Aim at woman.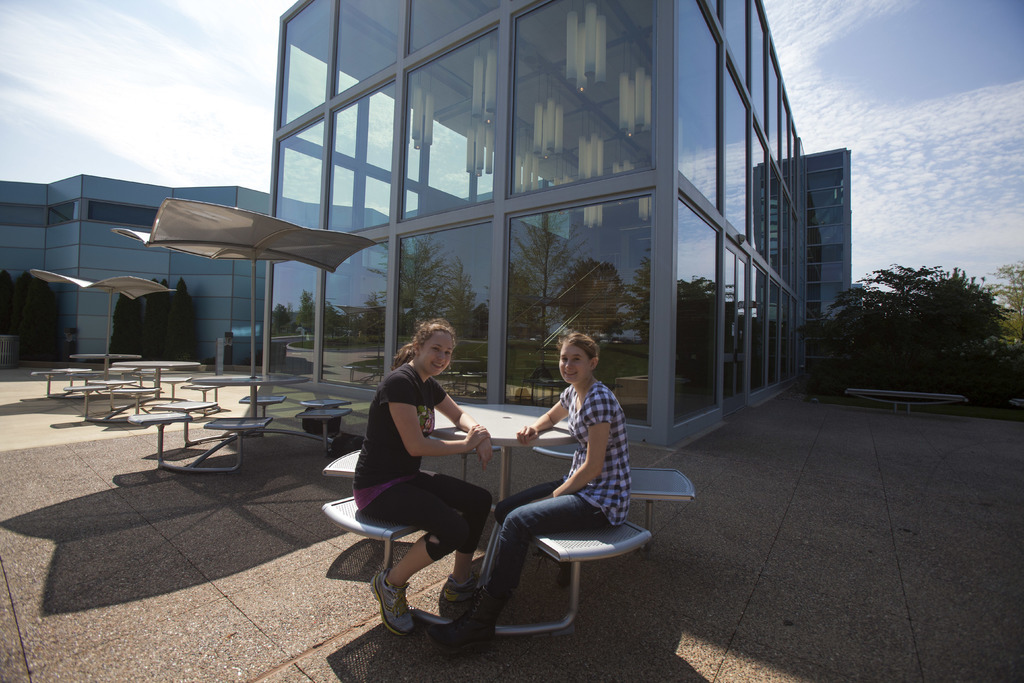
Aimed at <bbox>435, 329, 636, 665</bbox>.
